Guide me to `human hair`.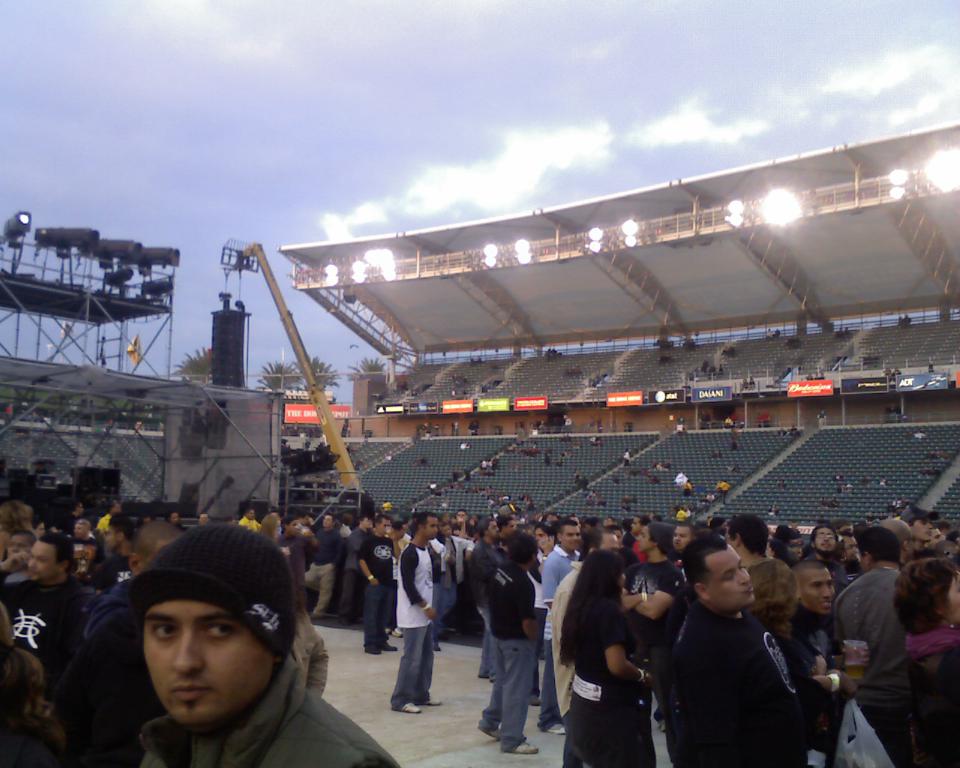
Guidance: detection(584, 524, 614, 559).
